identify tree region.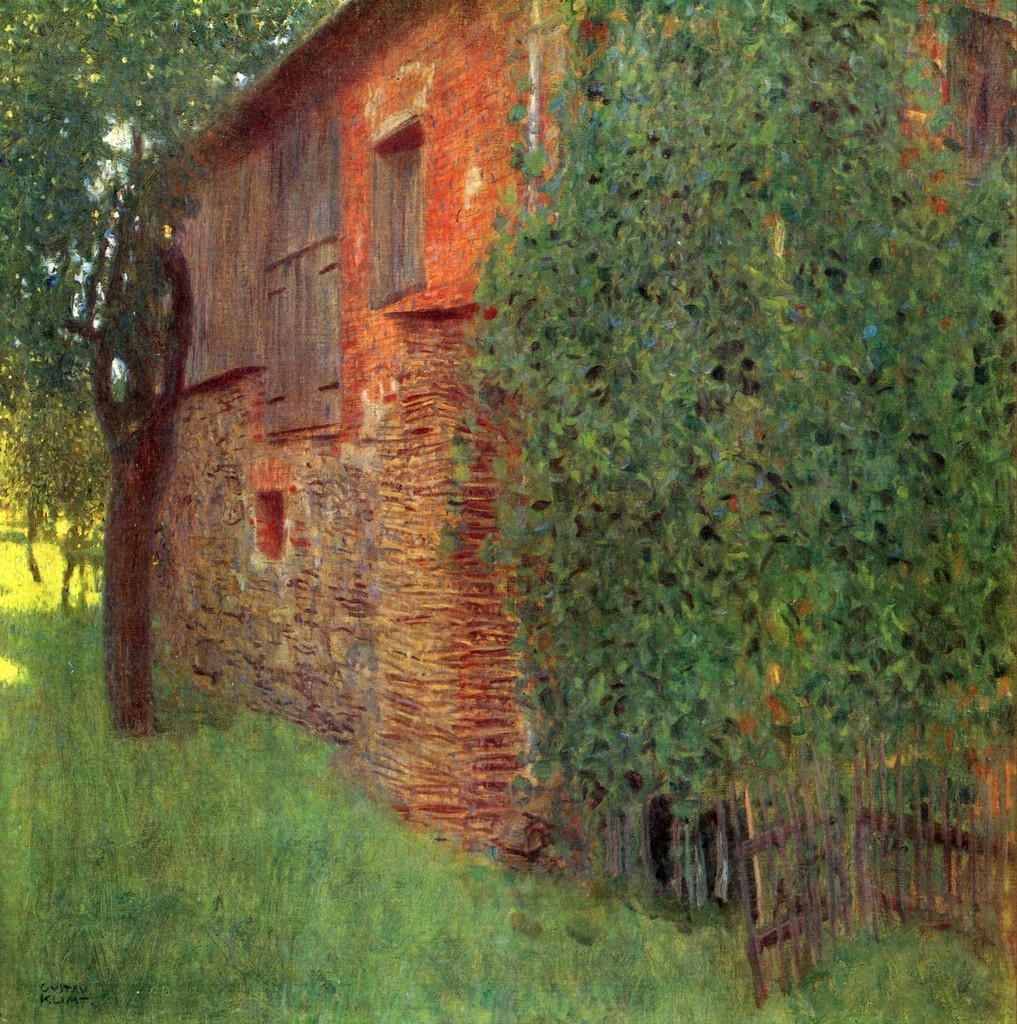
Region: 0/1/349/743.
